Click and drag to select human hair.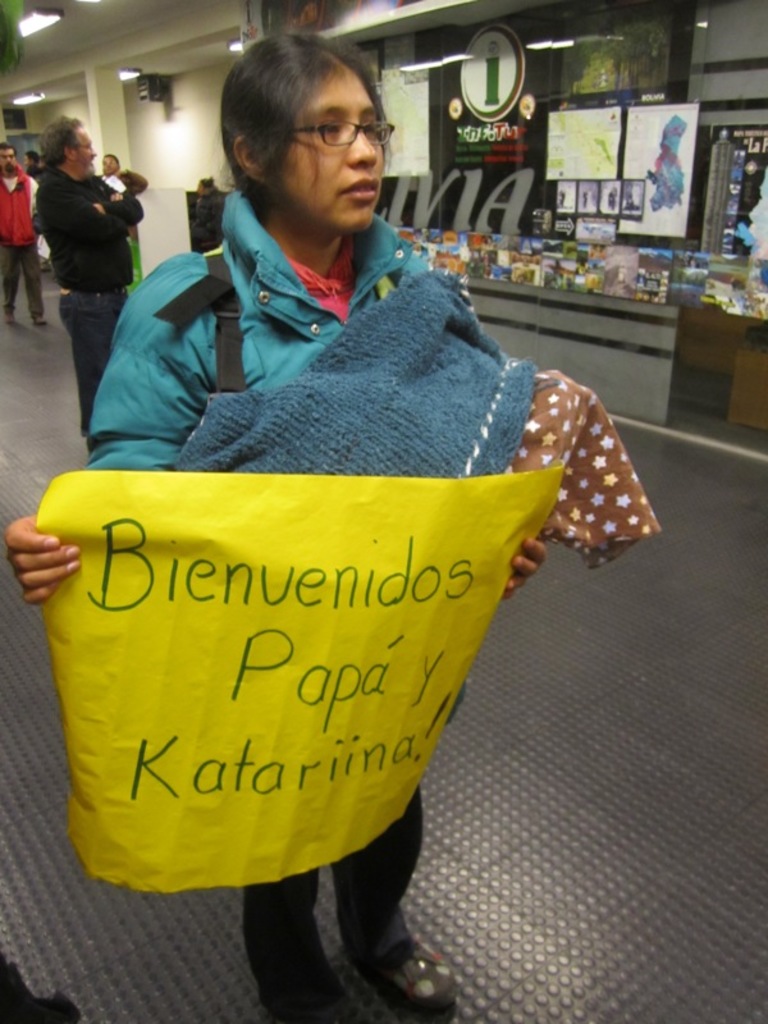
Selection: [212,24,385,218].
